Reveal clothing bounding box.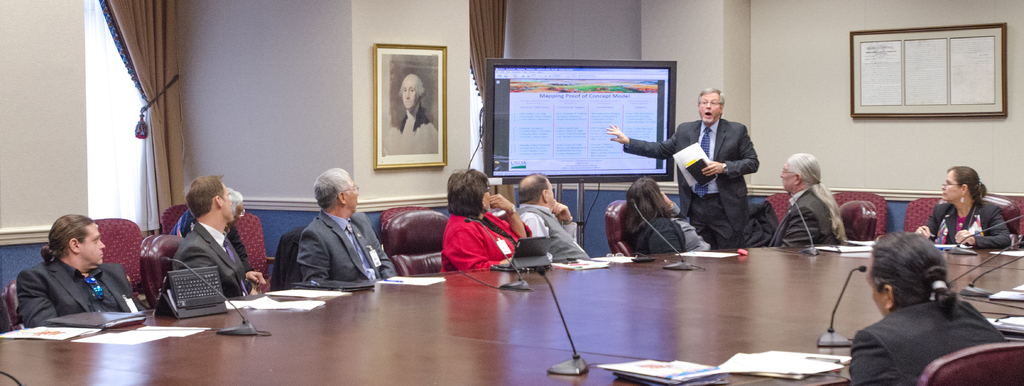
Revealed: x1=849 y1=297 x2=1007 y2=385.
